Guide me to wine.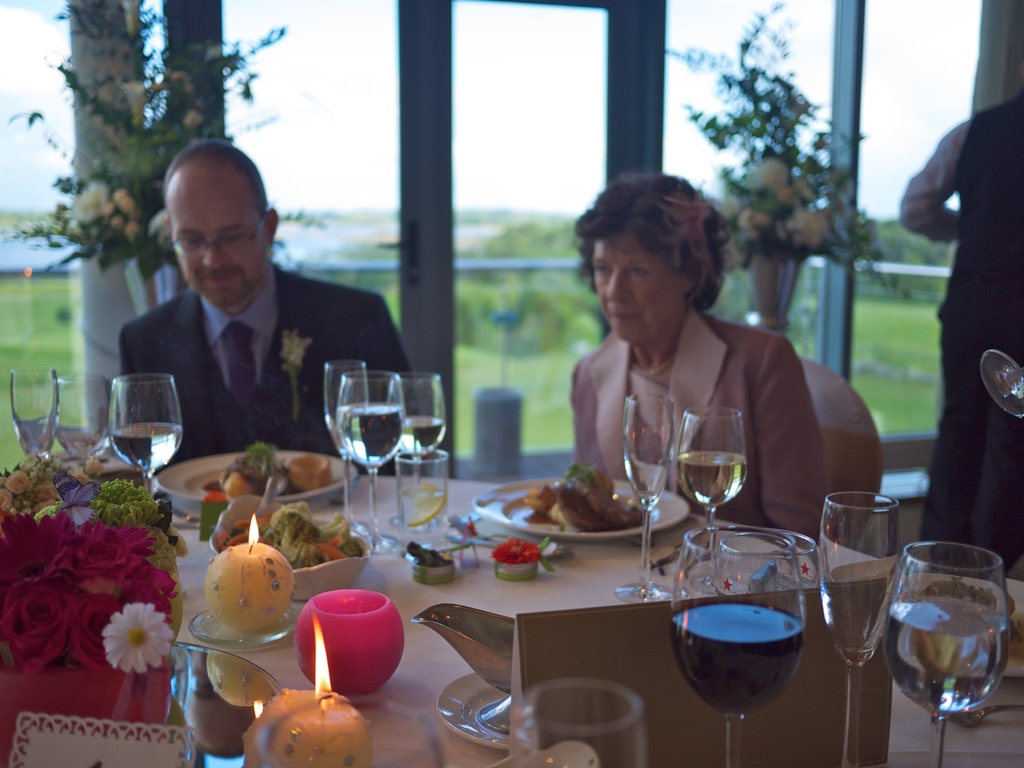
Guidance: l=884, t=596, r=1007, b=717.
